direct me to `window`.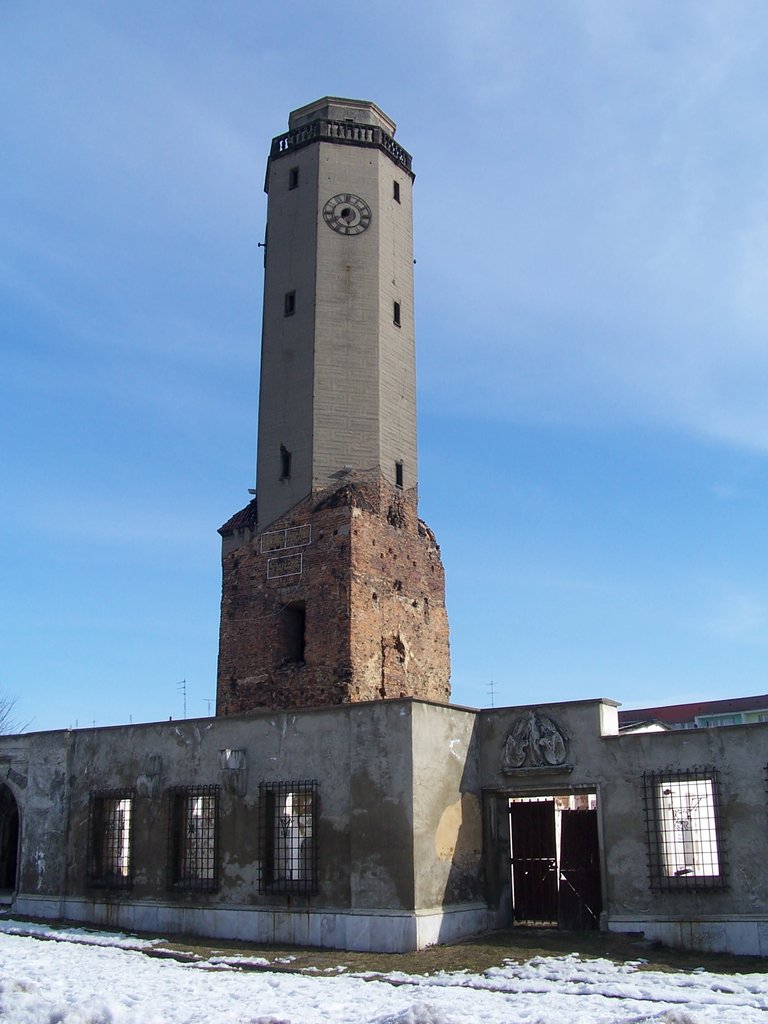
Direction: [156,792,218,895].
